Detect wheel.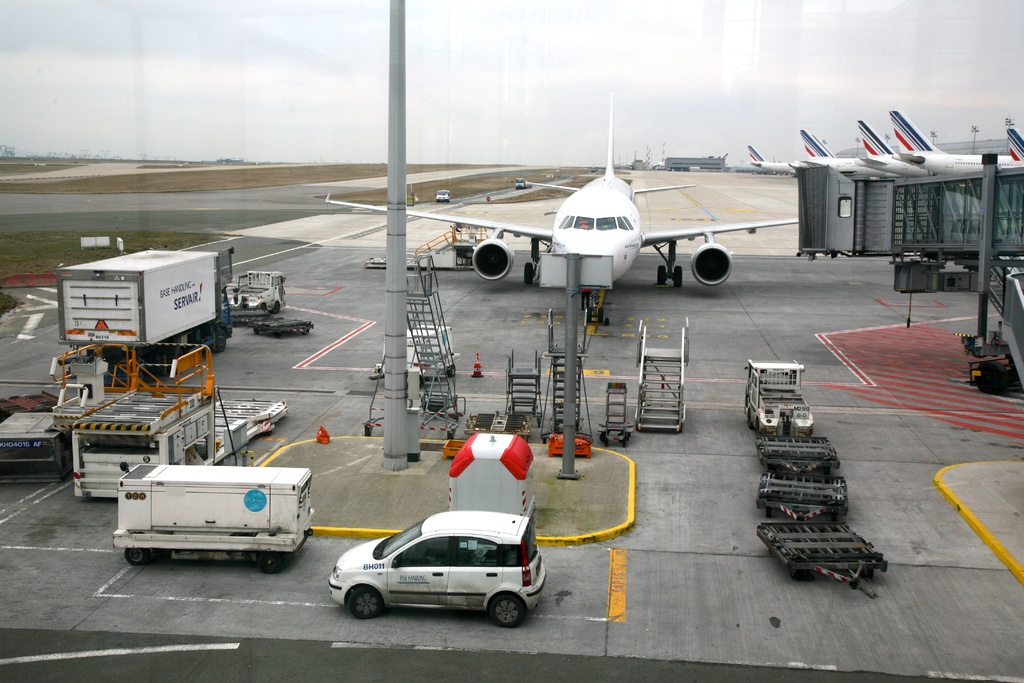
Detected at bbox(522, 262, 534, 284).
